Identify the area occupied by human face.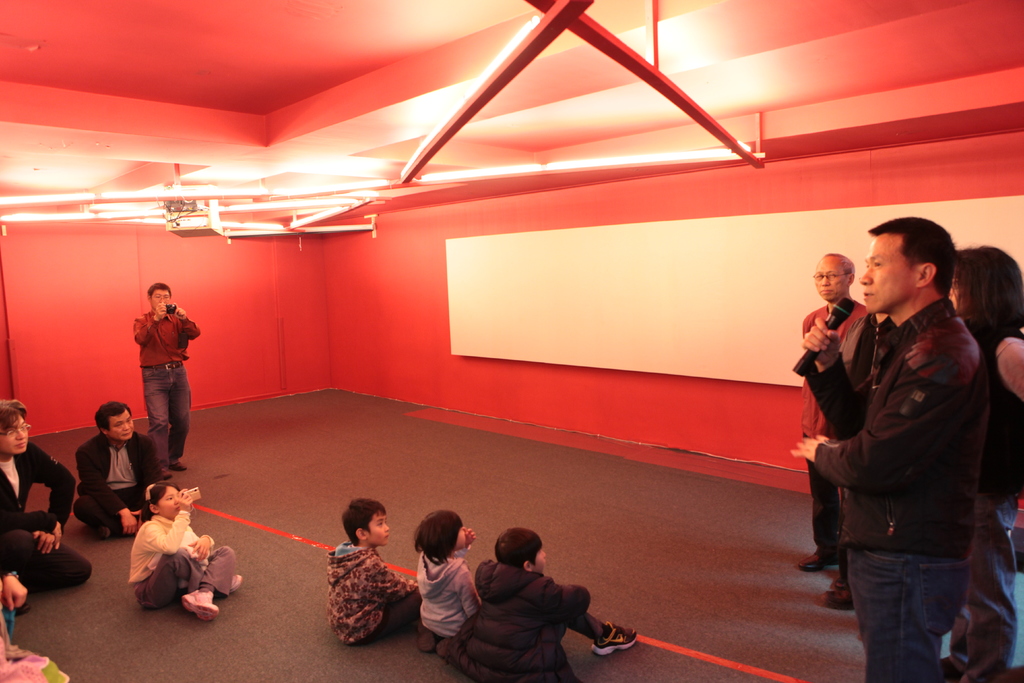
Area: select_region(159, 486, 180, 516).
